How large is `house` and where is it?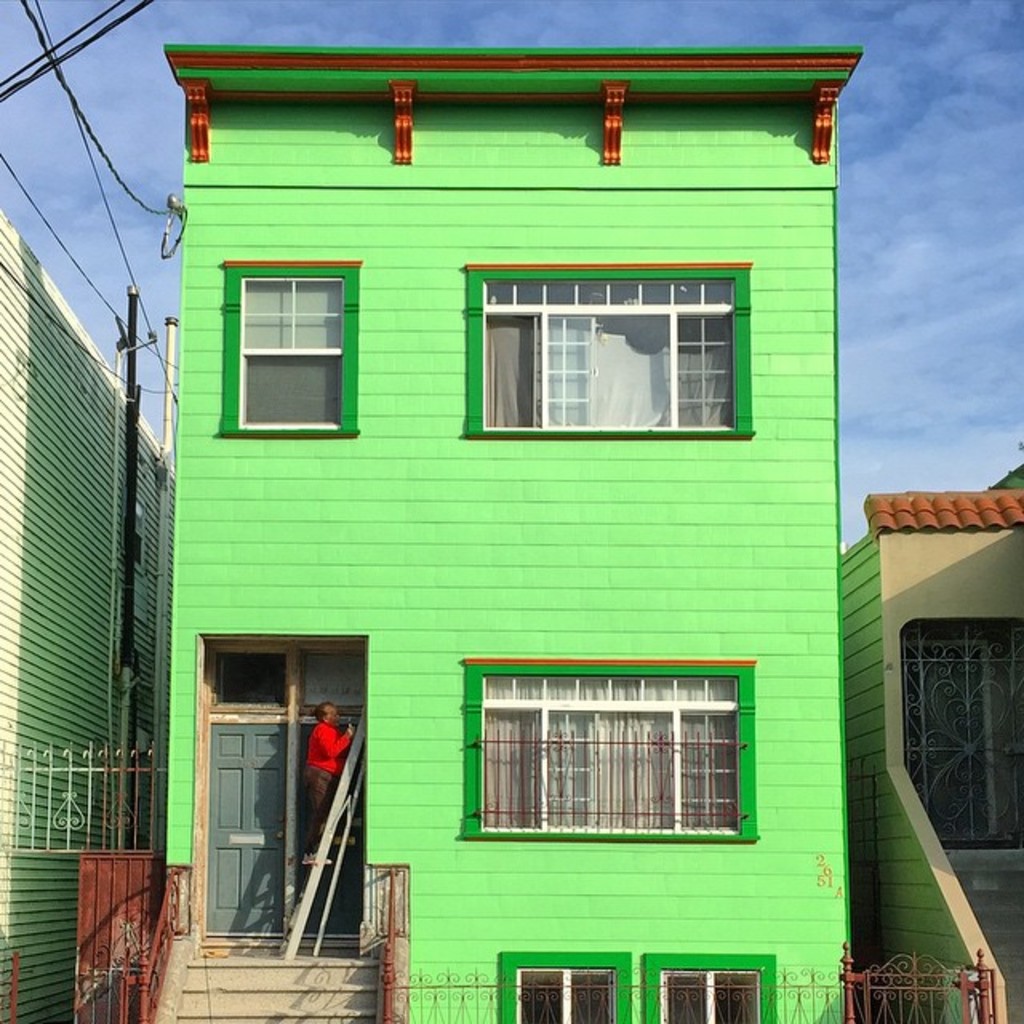
Bounding box: bbox=[834, 485, 1022, 1022].
